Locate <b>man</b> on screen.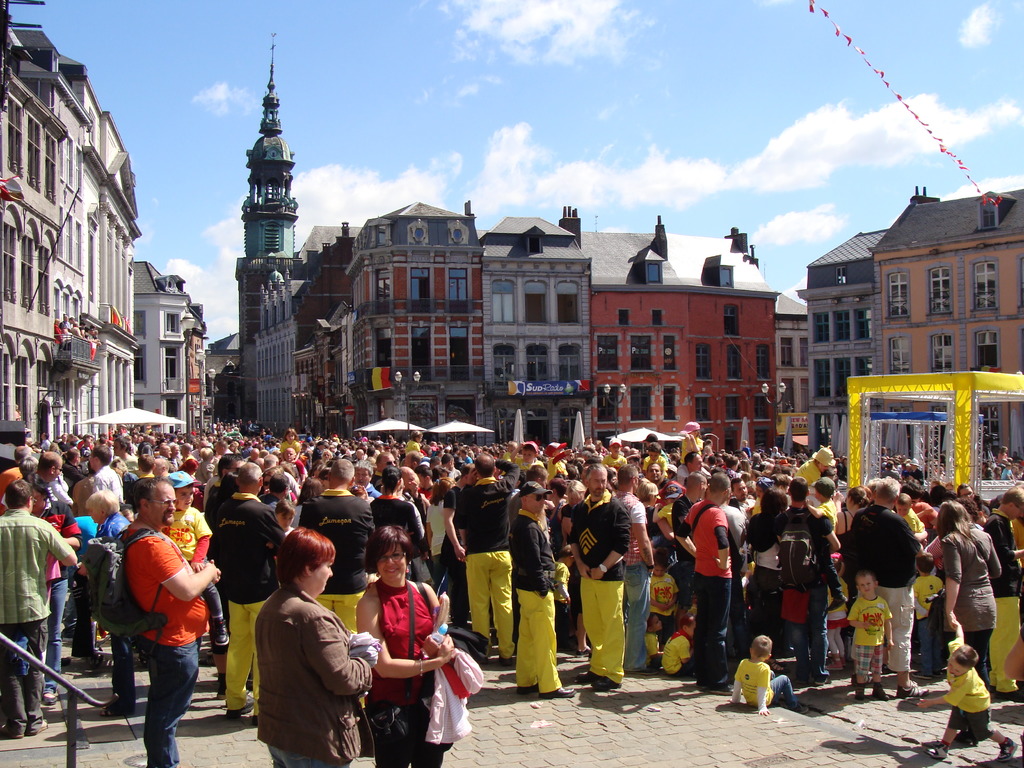
On screen at (735, 442, 748, 462).
